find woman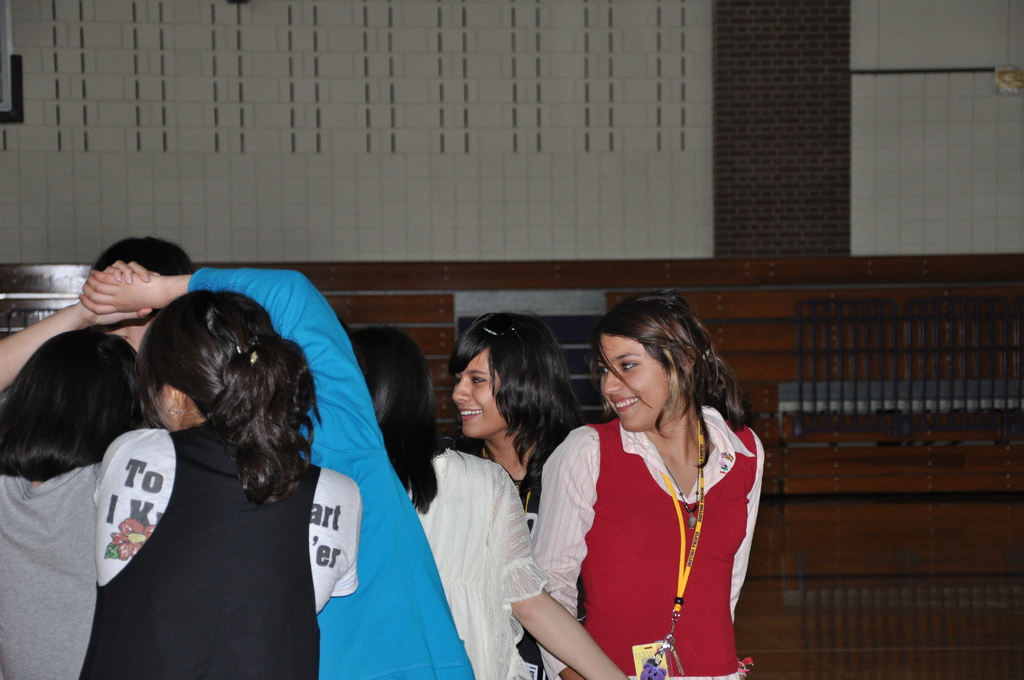
x1=532 y1=287 x2=769 y2=679
